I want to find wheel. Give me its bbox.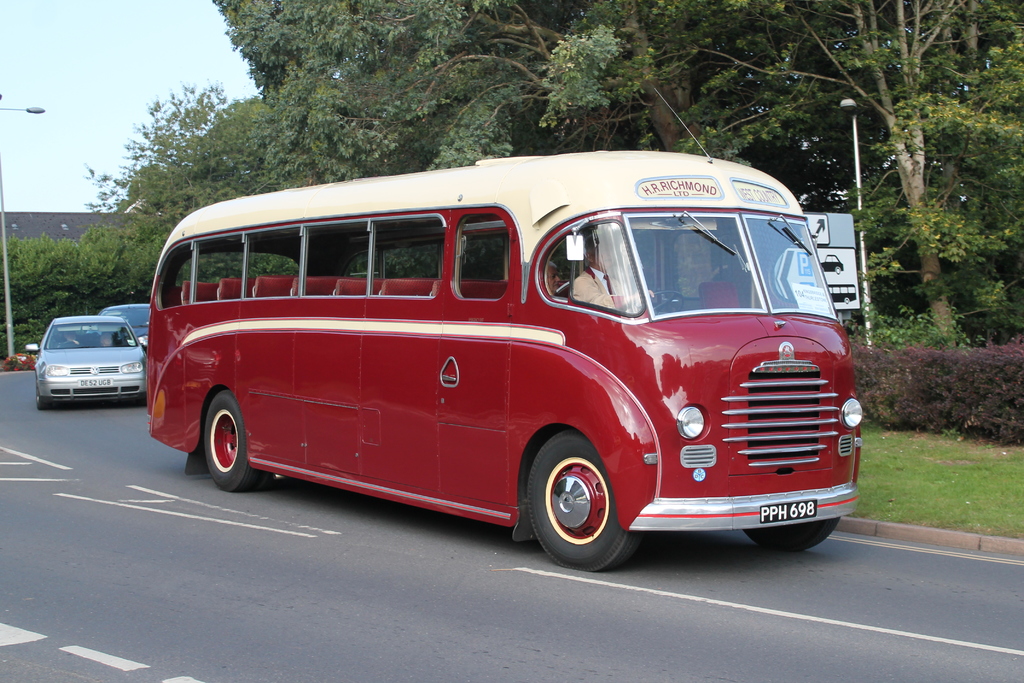
[202,385,276,500].
